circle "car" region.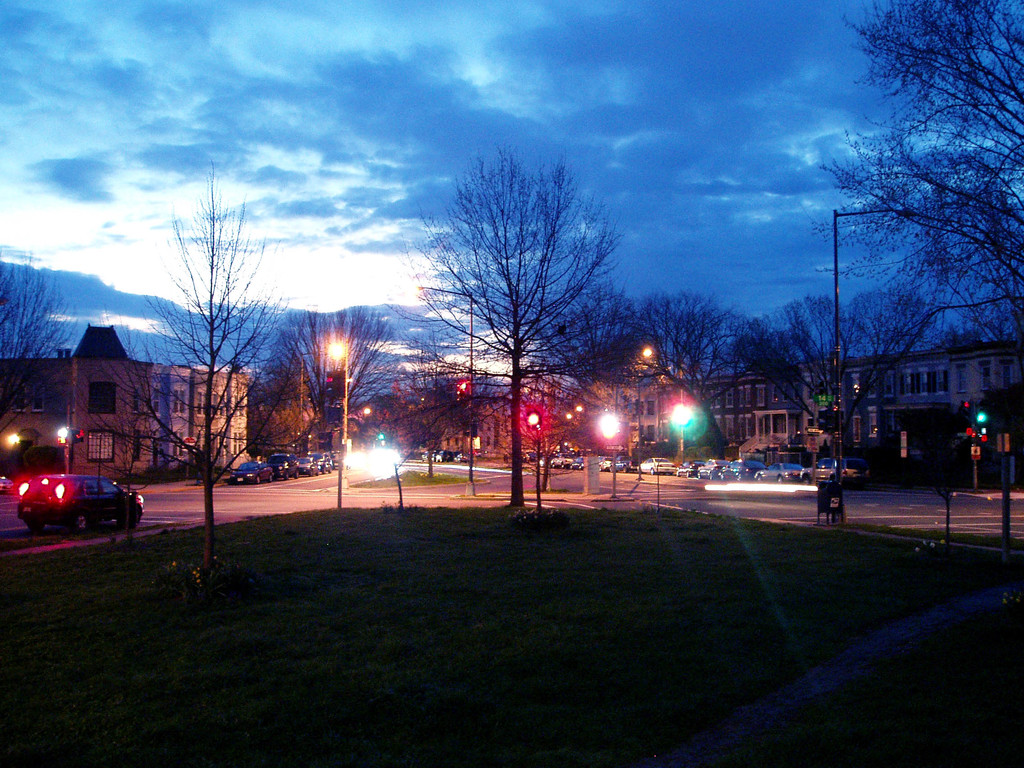
Region: <box>12,461,127,540</box>.
